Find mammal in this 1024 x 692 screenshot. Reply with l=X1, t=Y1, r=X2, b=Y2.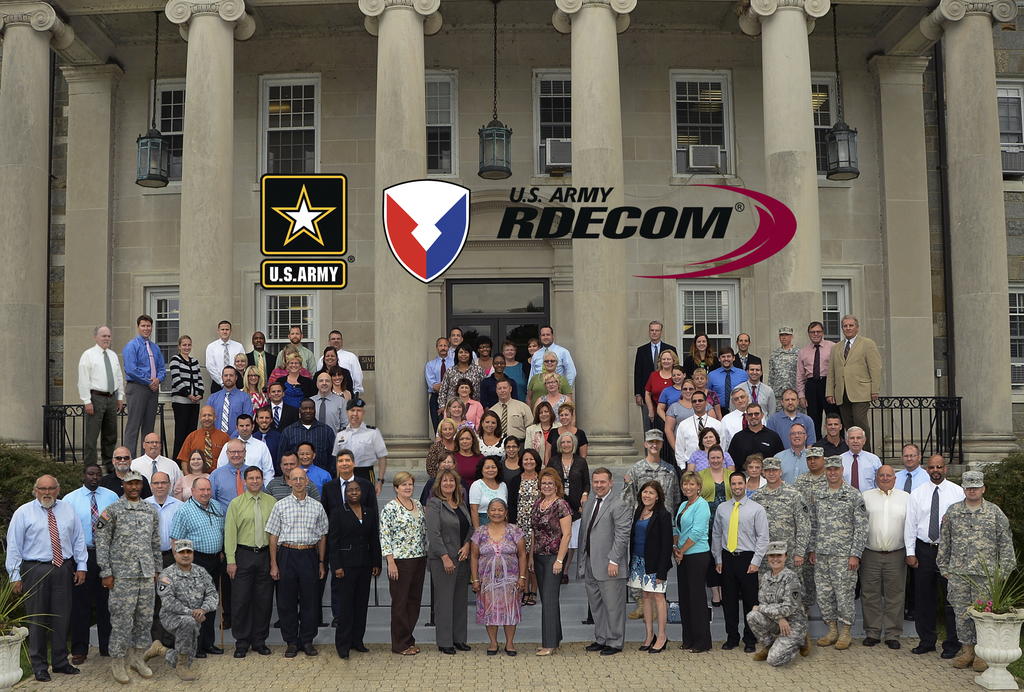
l=378, t=468, r=425, b=654.
